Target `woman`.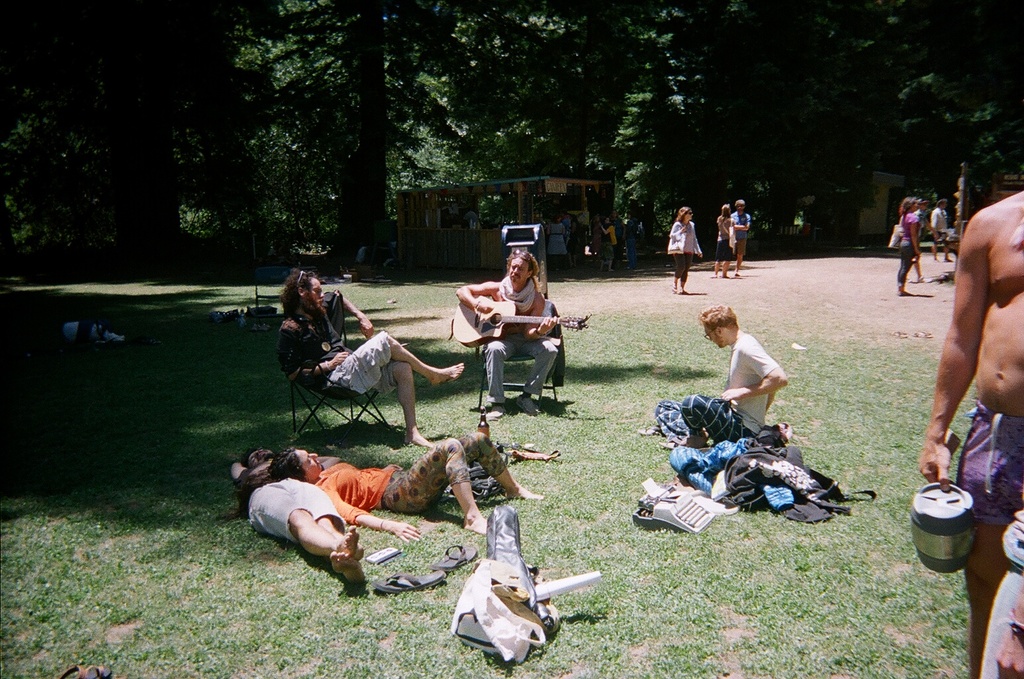
Target region: [712, 202, 736, 278].
